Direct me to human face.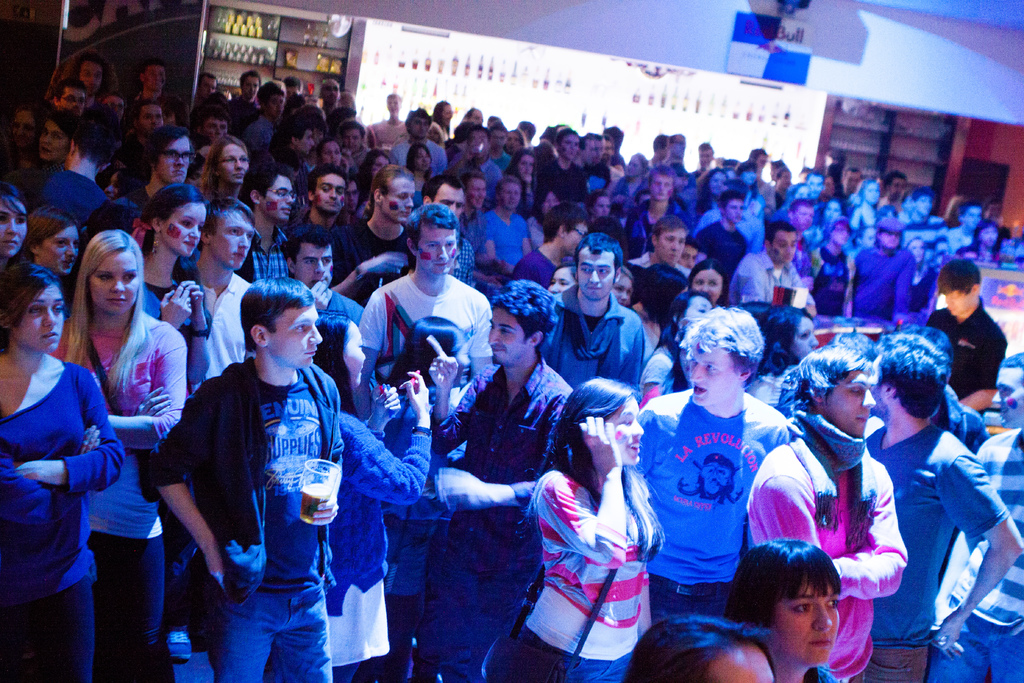
Direction: [left=2, top=204, right=27, bottom=256].
